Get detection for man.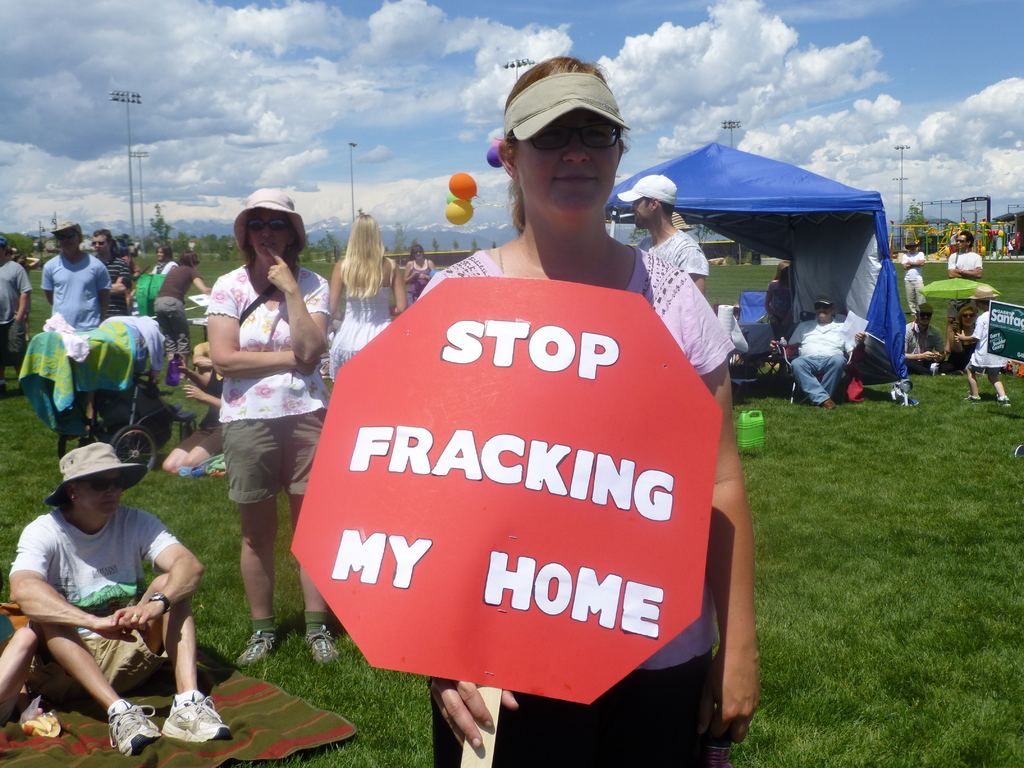
Detection: l=0, t=236, r=36, b=397.
